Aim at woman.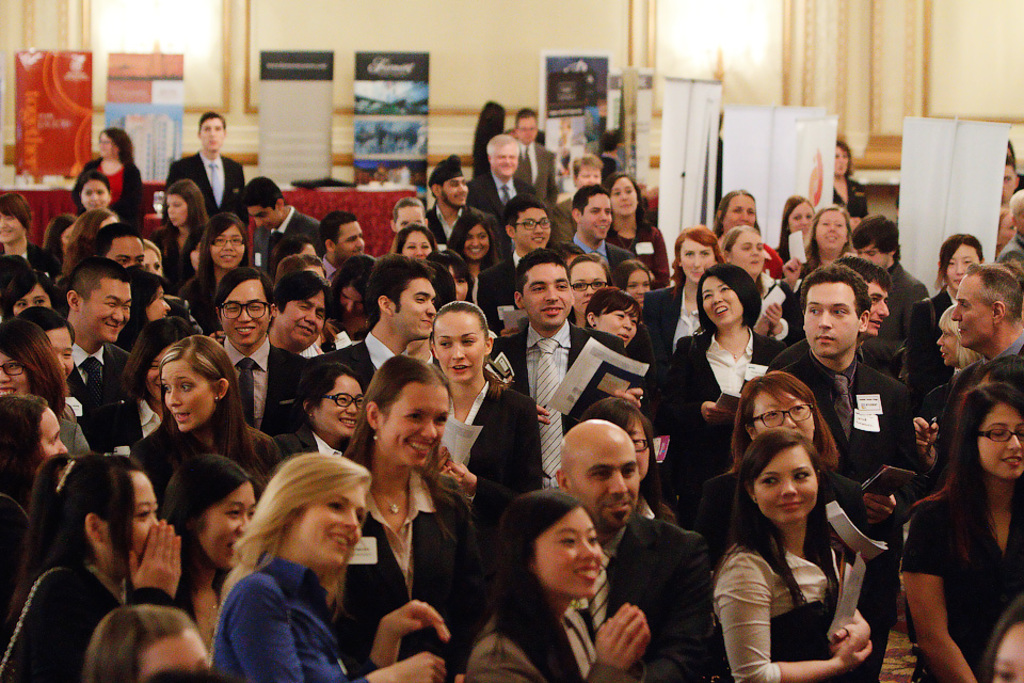
Aimed at locate(89, 314, 192, 450).
